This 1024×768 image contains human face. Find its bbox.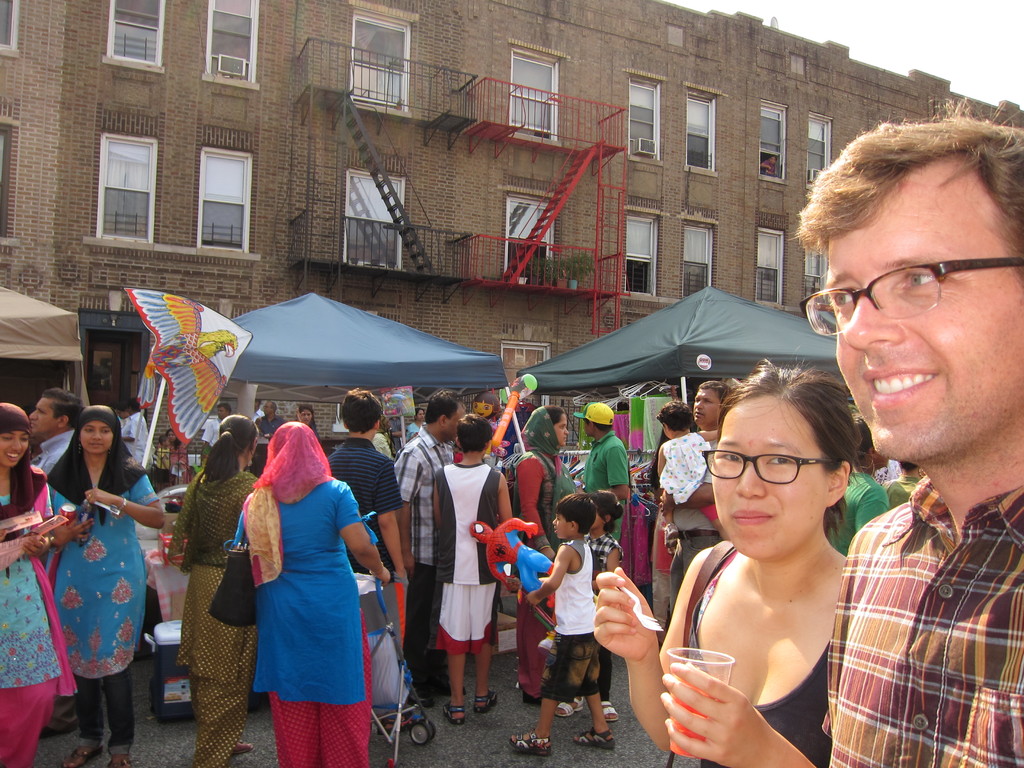
[474, 399, 496, 419].
